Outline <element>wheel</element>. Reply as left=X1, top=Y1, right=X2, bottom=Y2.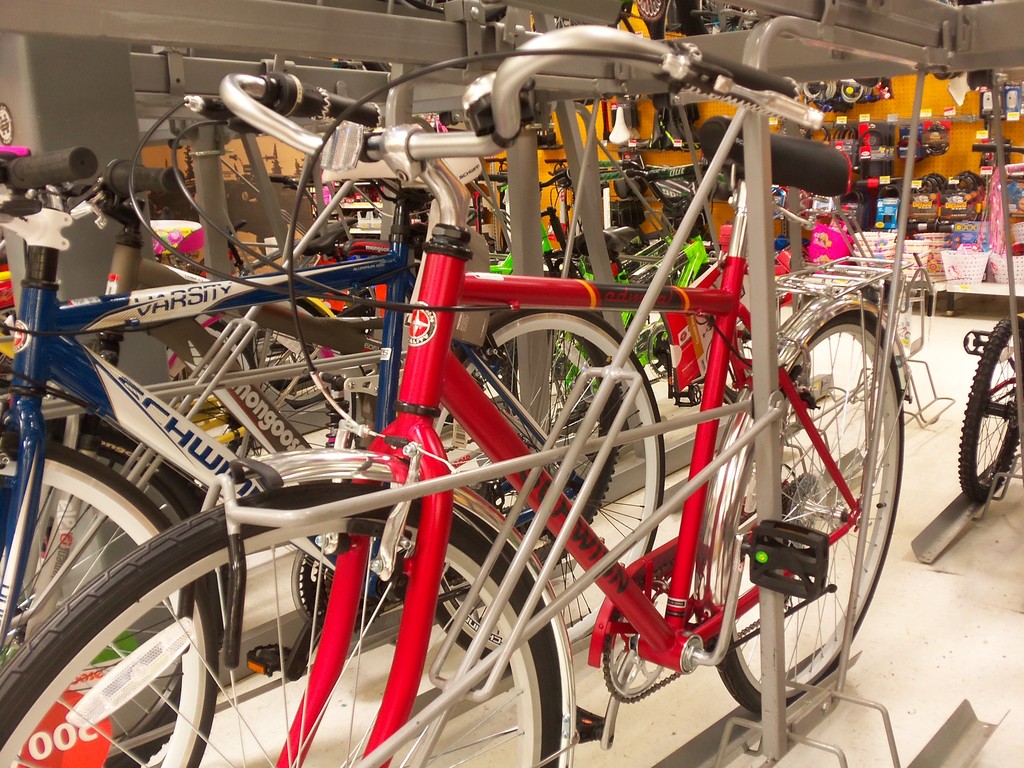
left=0, top=407, right=223, bottom=767.
